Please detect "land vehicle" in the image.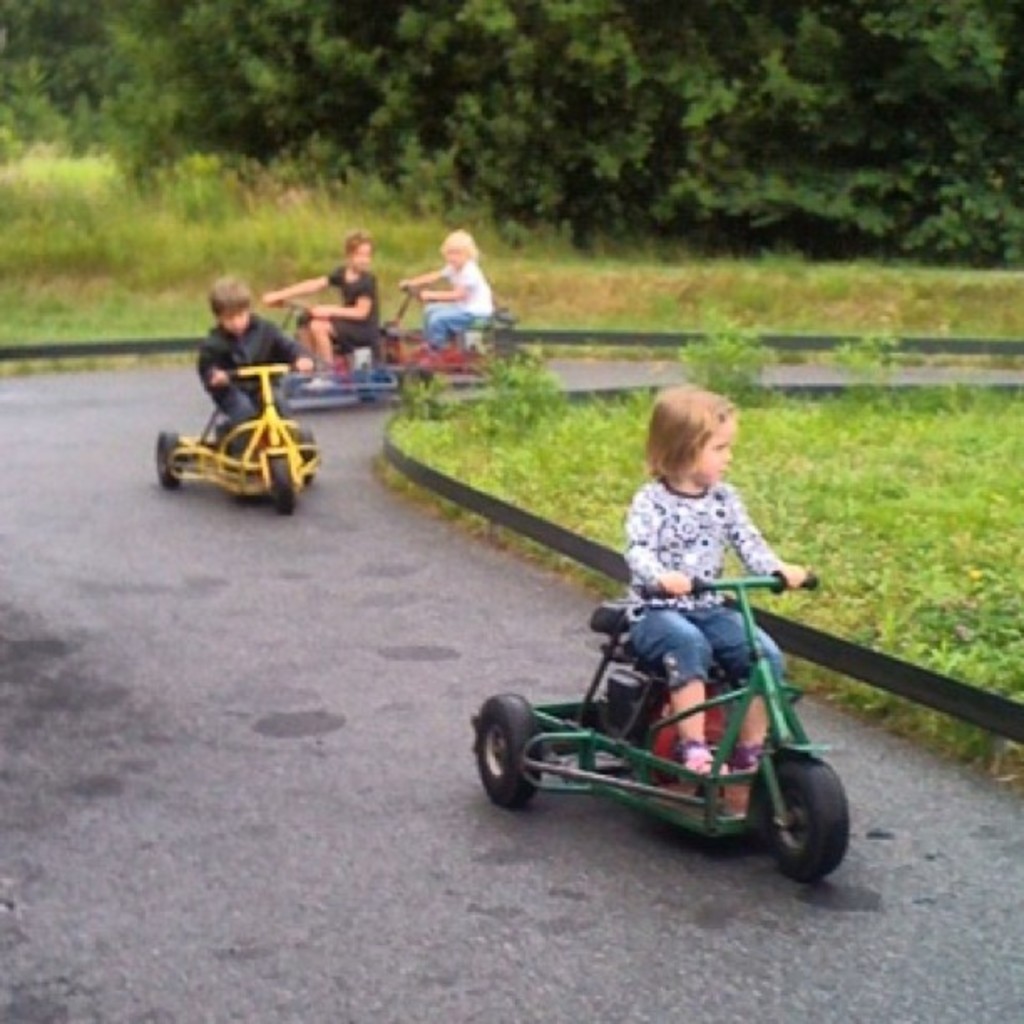
274 298 395 410.
